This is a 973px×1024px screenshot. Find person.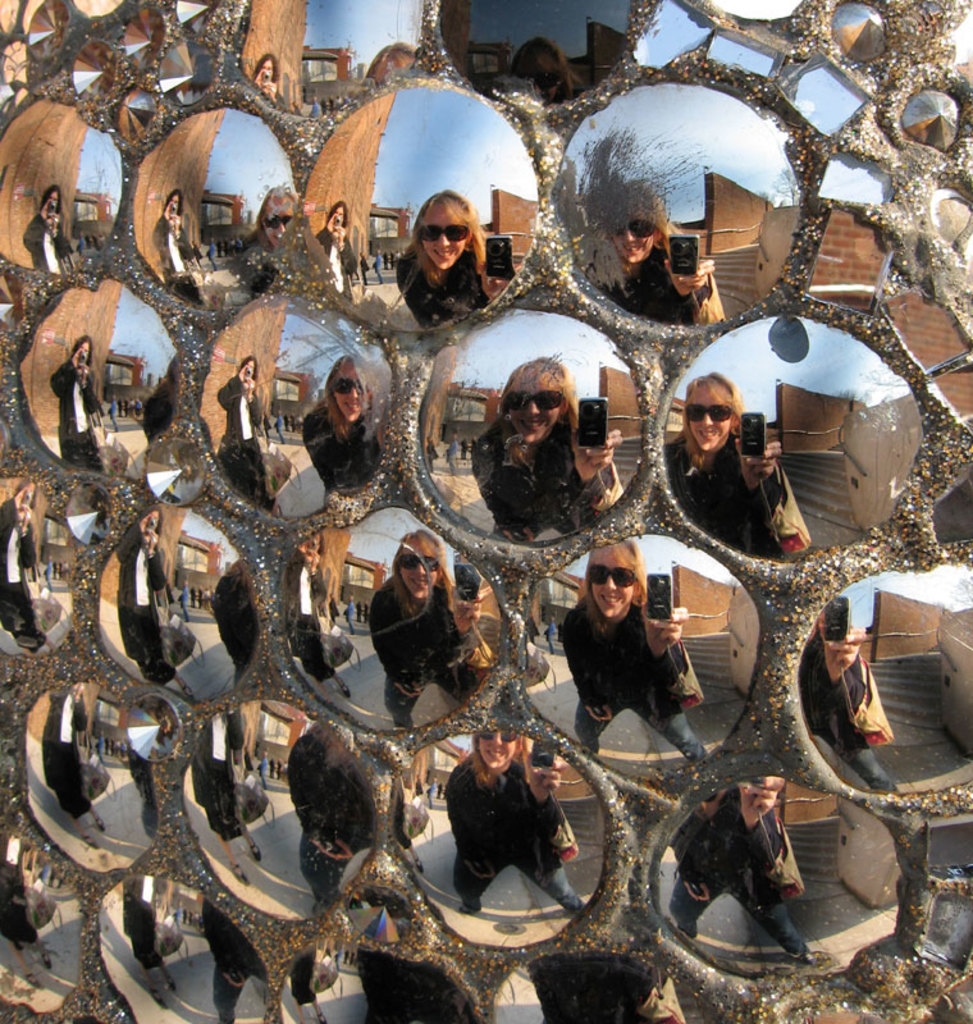
Bounding box: rect(446, 709, 584, 915).
